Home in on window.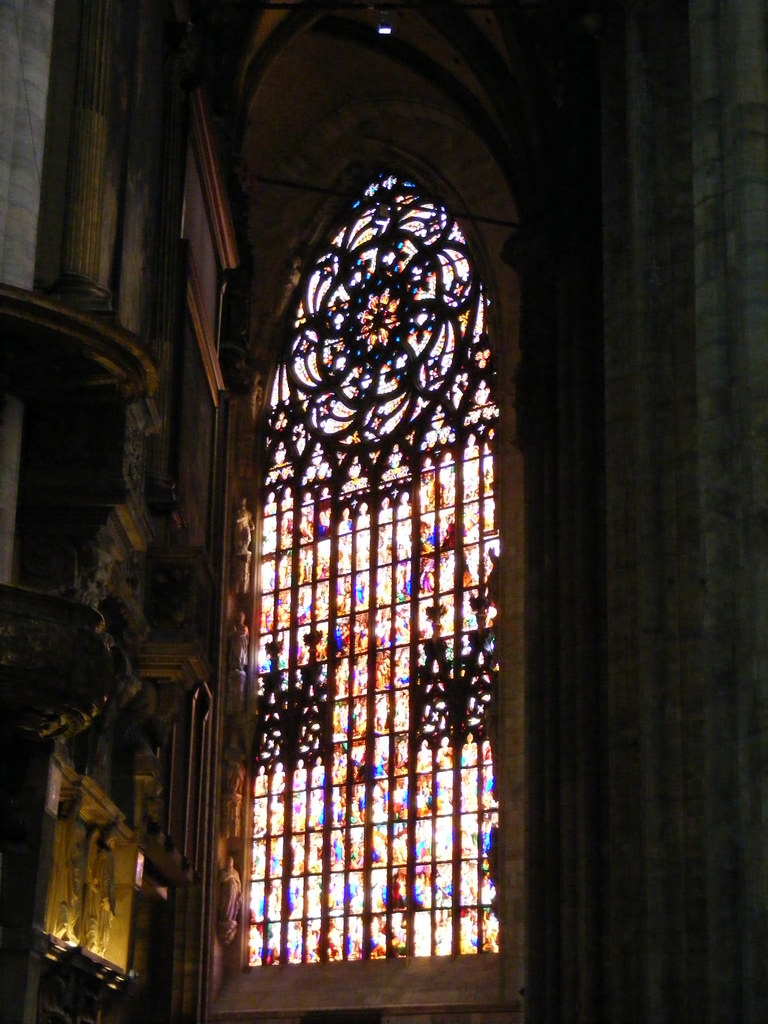
Homed in at x1=225 y1=166 x2=511 y2=980.
